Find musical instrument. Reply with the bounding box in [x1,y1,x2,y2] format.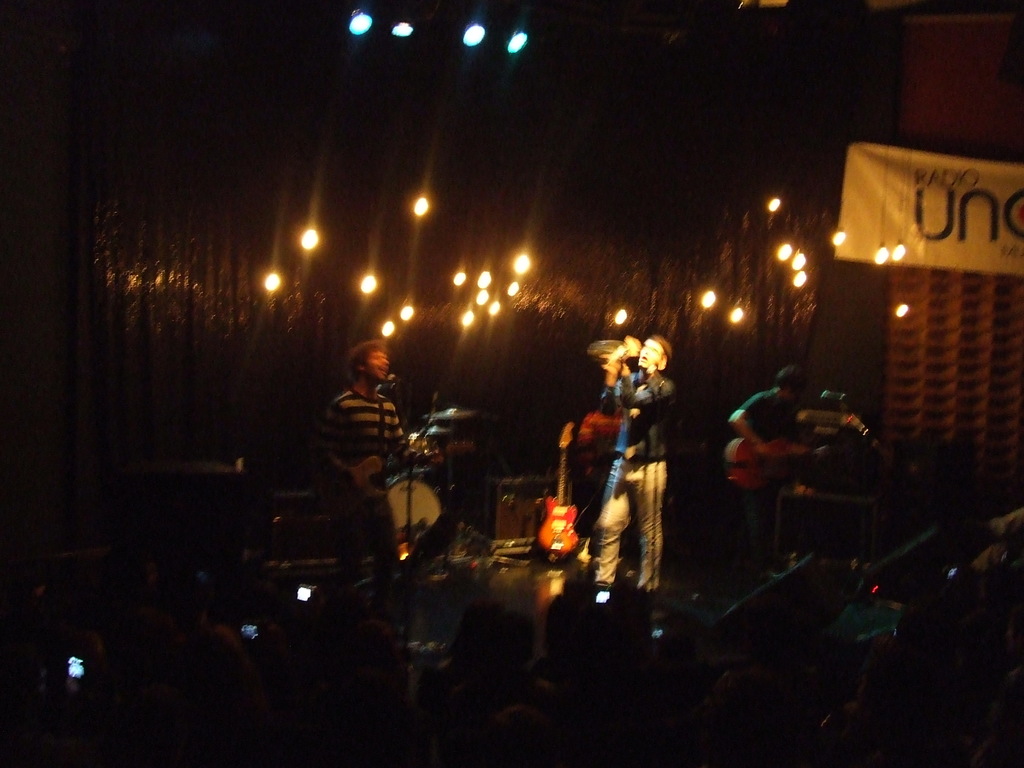
[333,426,479,508].
